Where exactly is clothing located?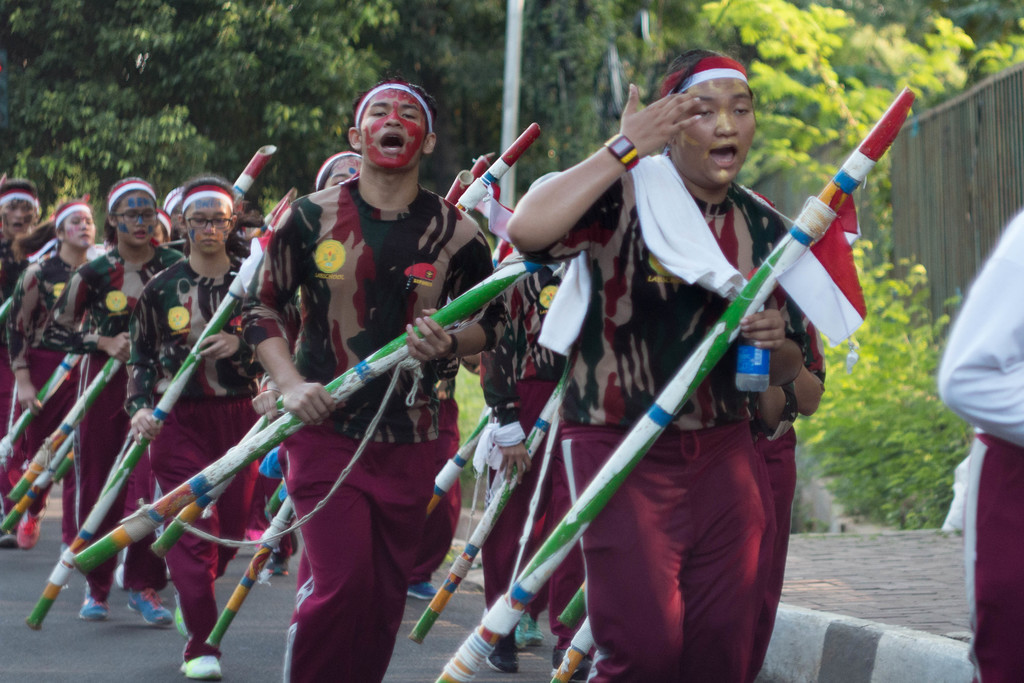
Its bounding box is left=0, top=235, right=35, bottom=493.
